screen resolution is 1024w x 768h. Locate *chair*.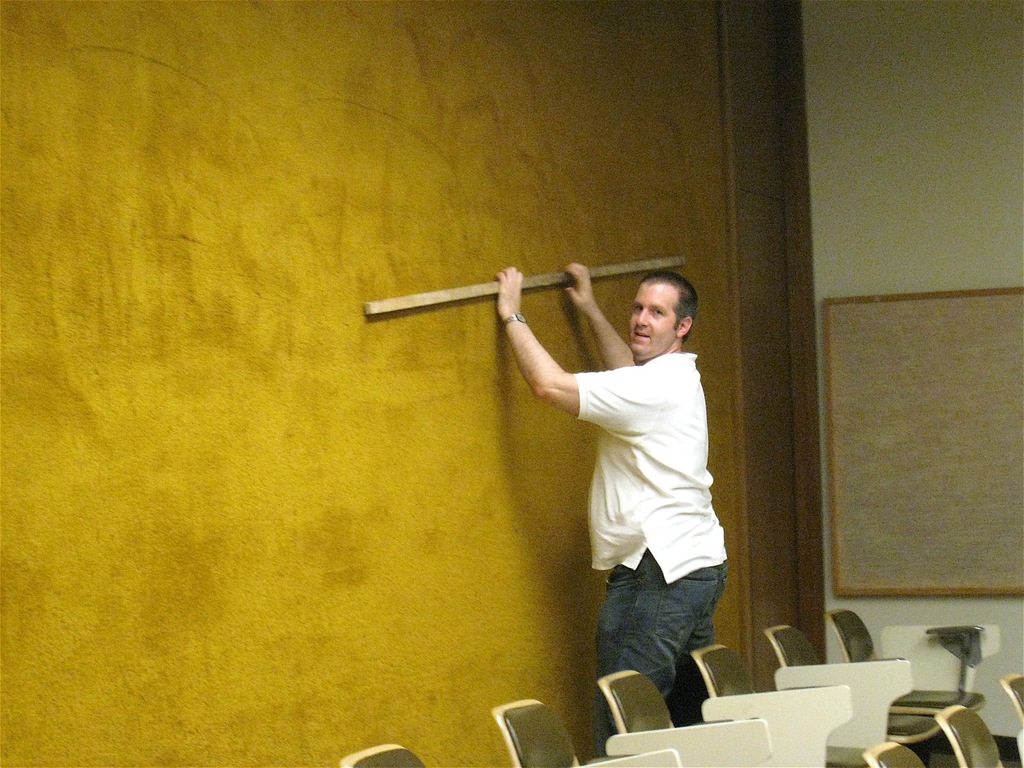
[863,740,923,767].
